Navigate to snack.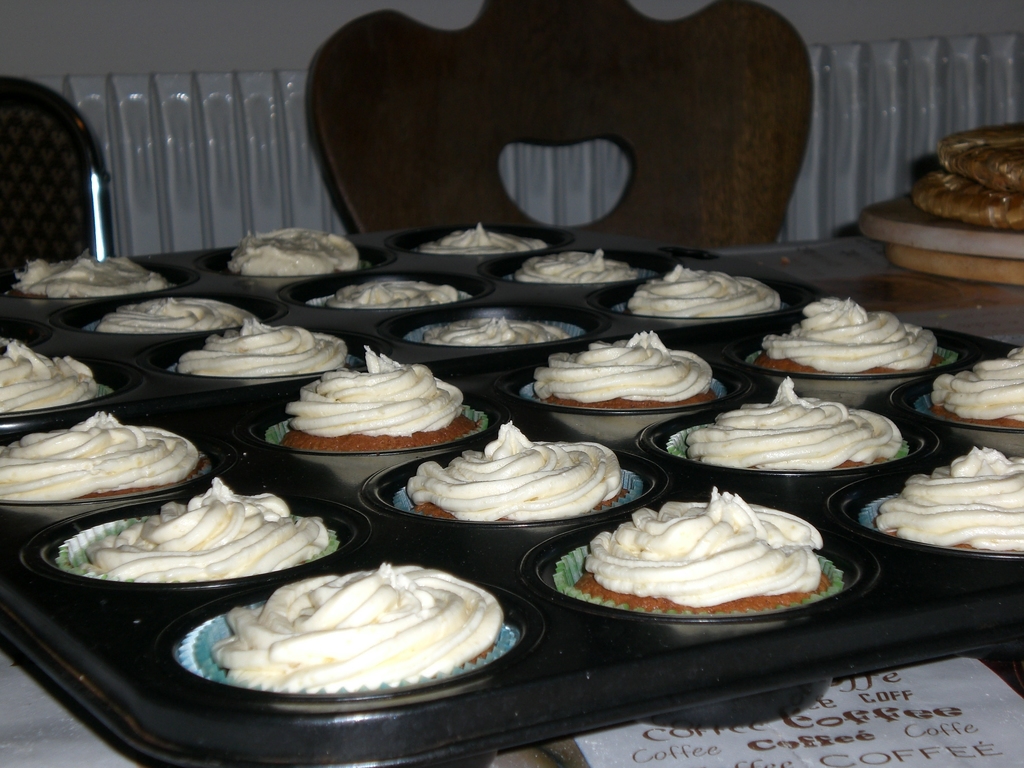
Navigation target: 530, 331, 705, 447.
